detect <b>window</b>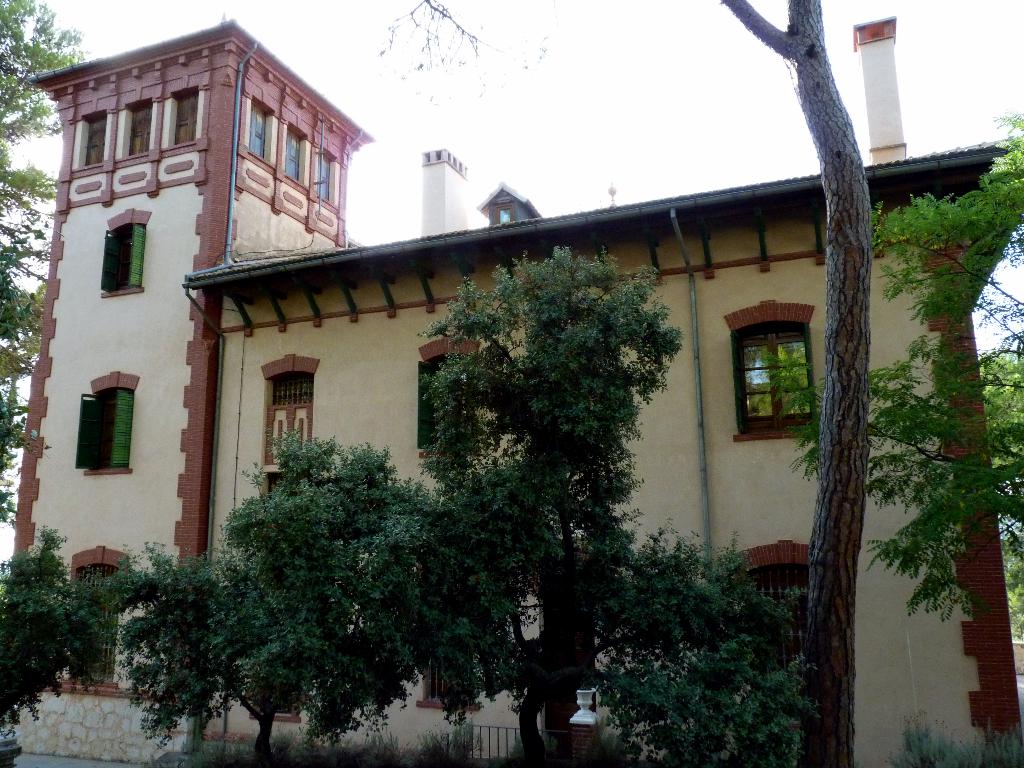
Rect(281, 132, 305, 191)
